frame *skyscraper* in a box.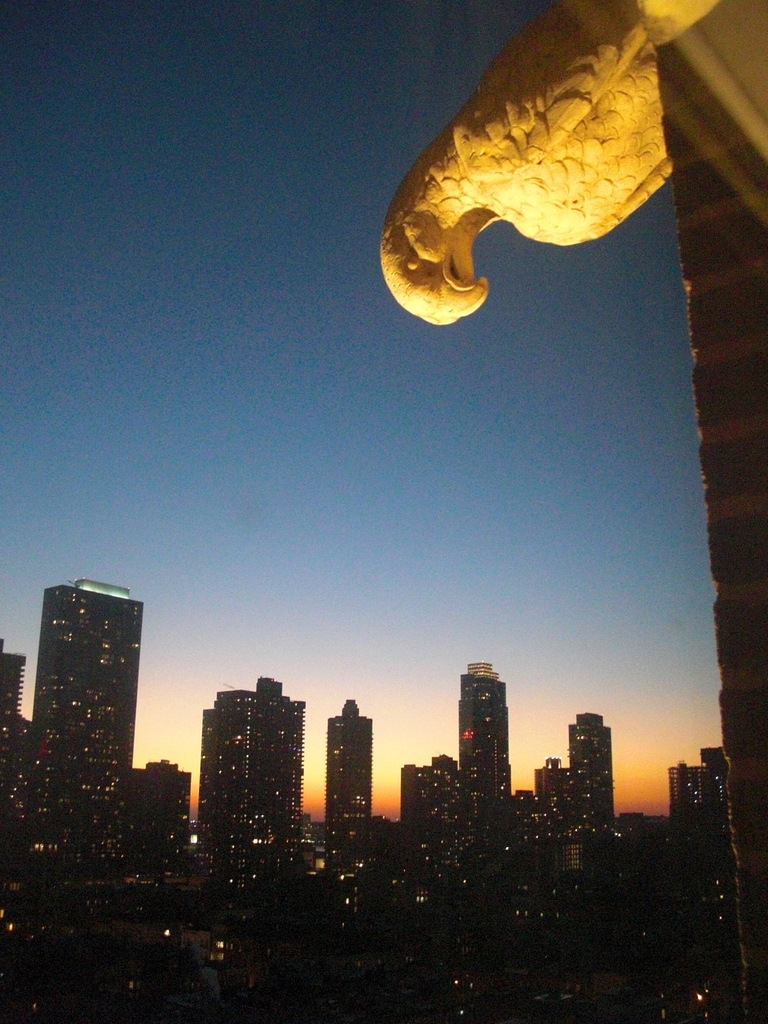
16:561:158:893.
